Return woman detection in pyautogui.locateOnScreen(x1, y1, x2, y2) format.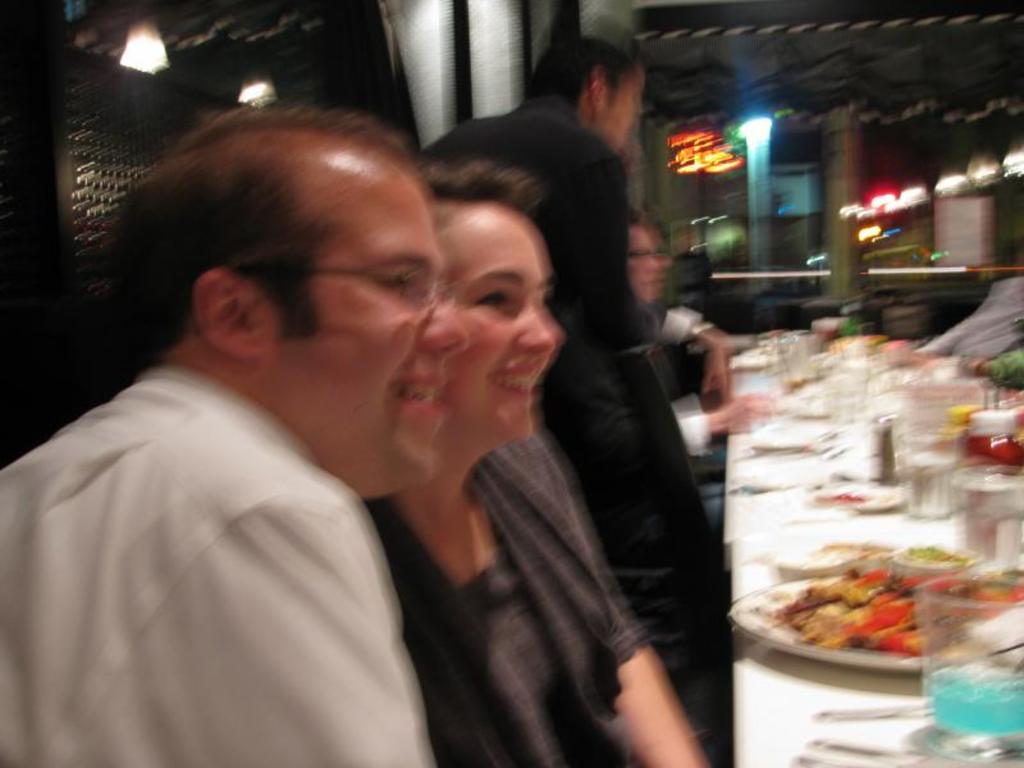
pyautogui.locateOnScreen(364, 165, 707, 767).
